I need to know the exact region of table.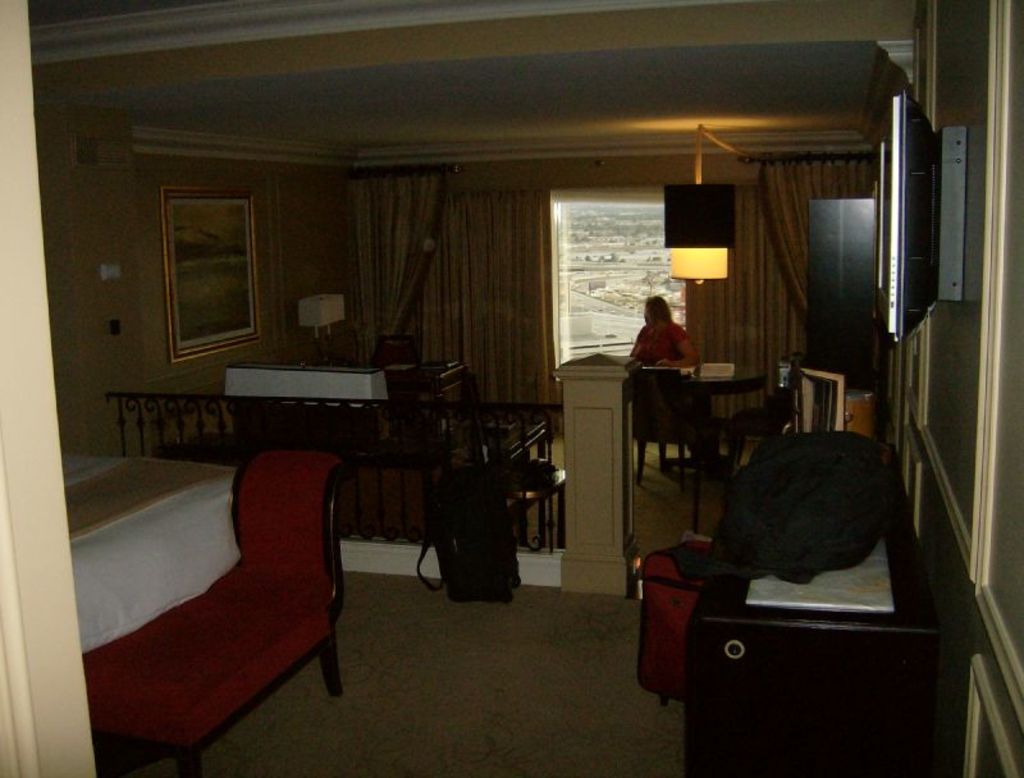
Region: region(689, 361, 773, 486).
